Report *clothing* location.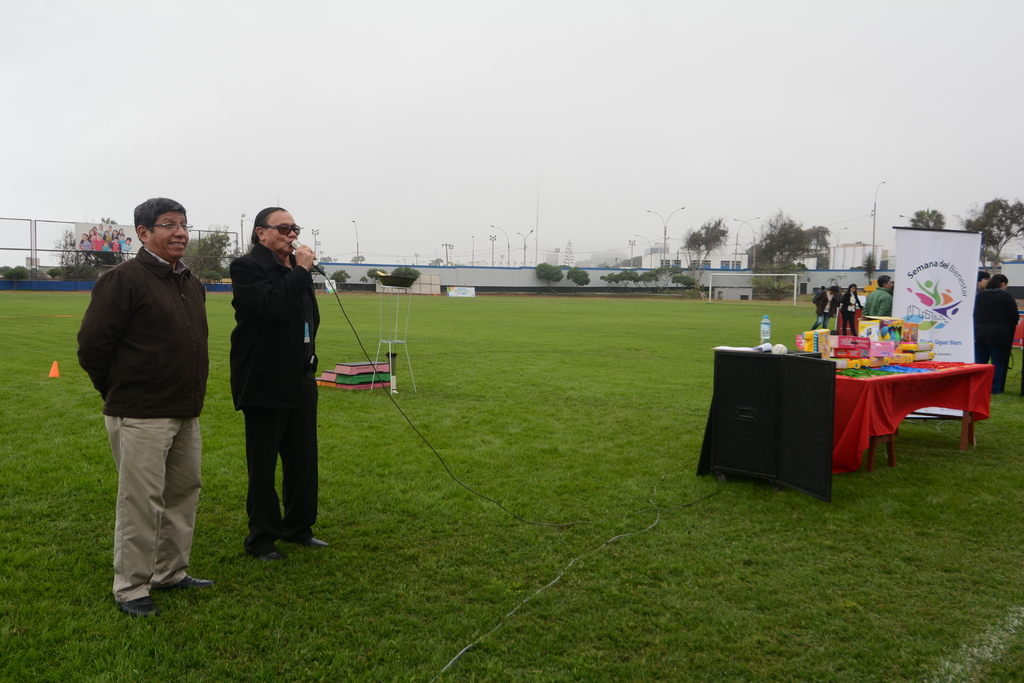
Report: {"x1": 814, "y1": 287, "x2": 837, "y2": 332}.
